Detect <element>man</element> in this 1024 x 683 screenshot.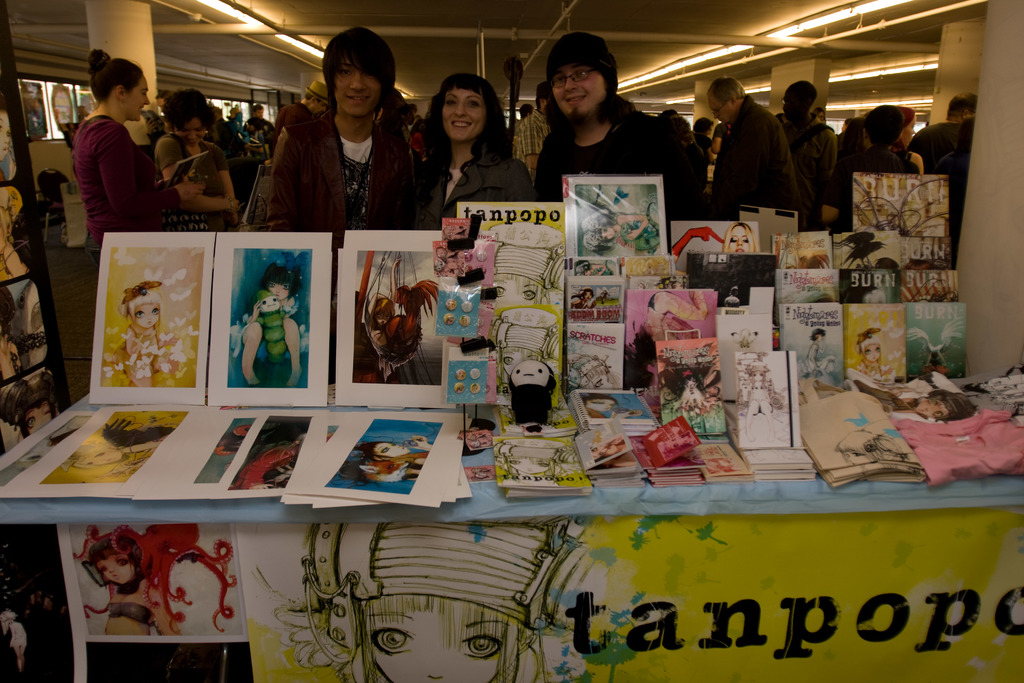
Detection: pyautogui.locateOnScreen(909, 94, 981, 160).
